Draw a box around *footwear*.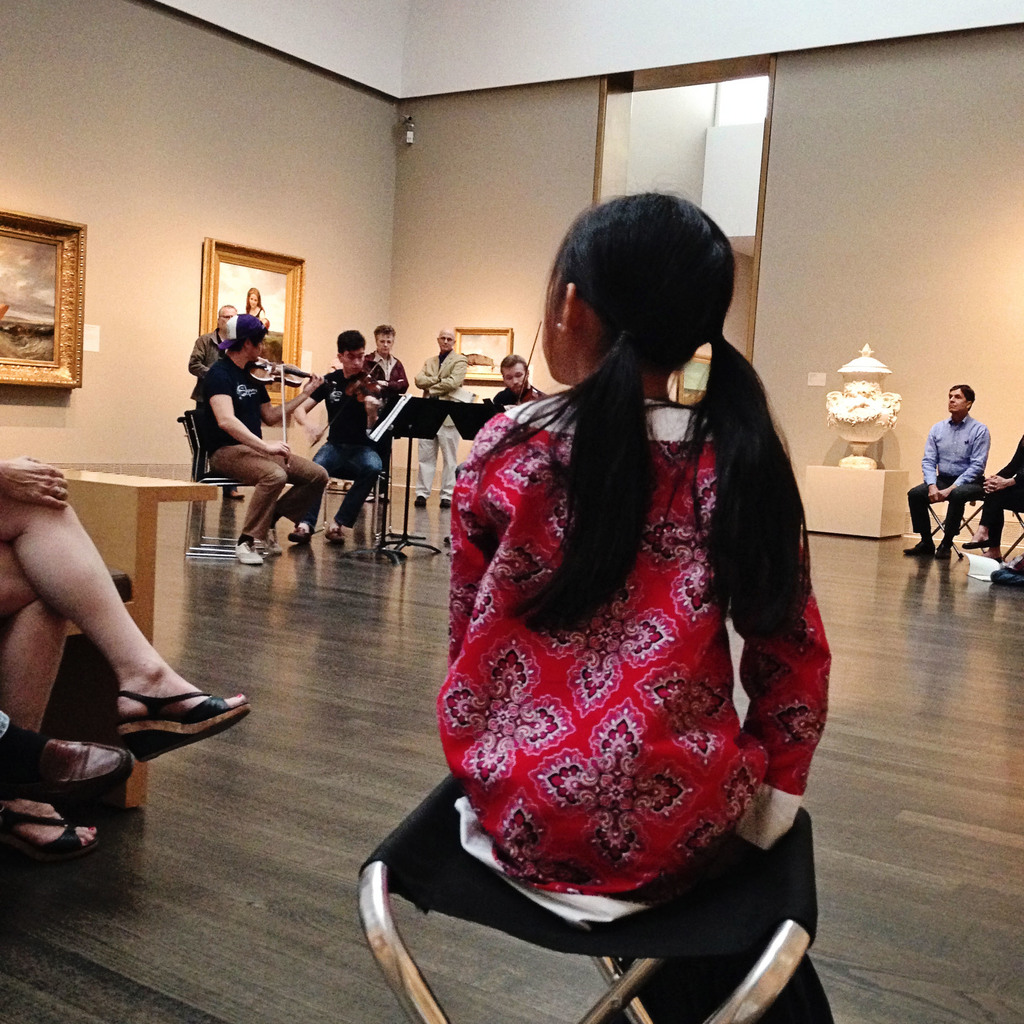
[90, 687, 248, 757].
